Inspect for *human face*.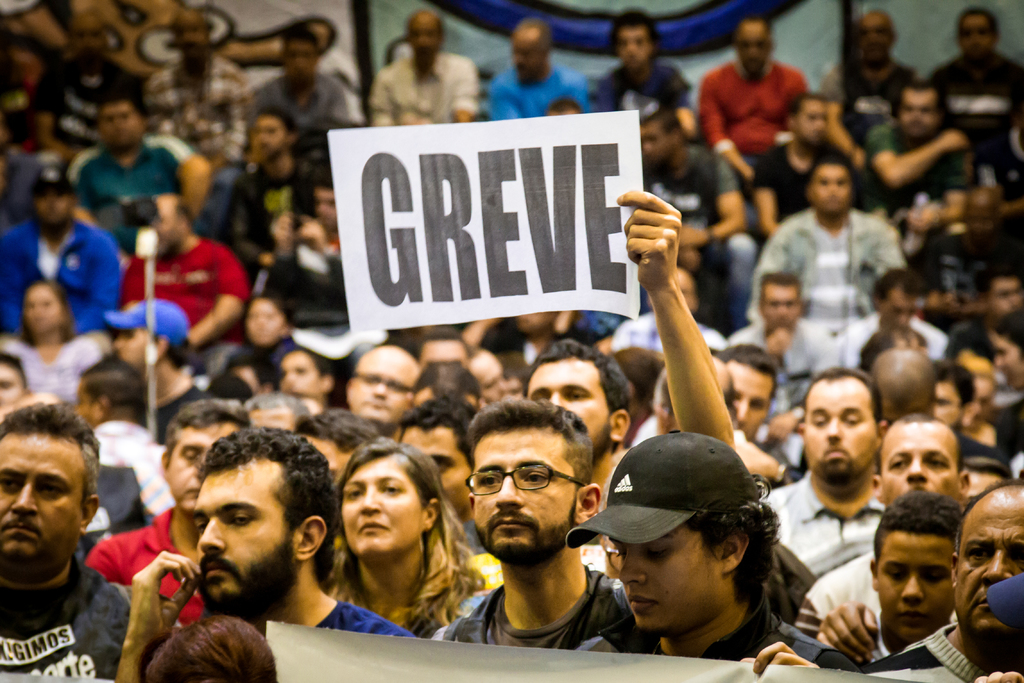
Inspection: (882,424,958,509).
